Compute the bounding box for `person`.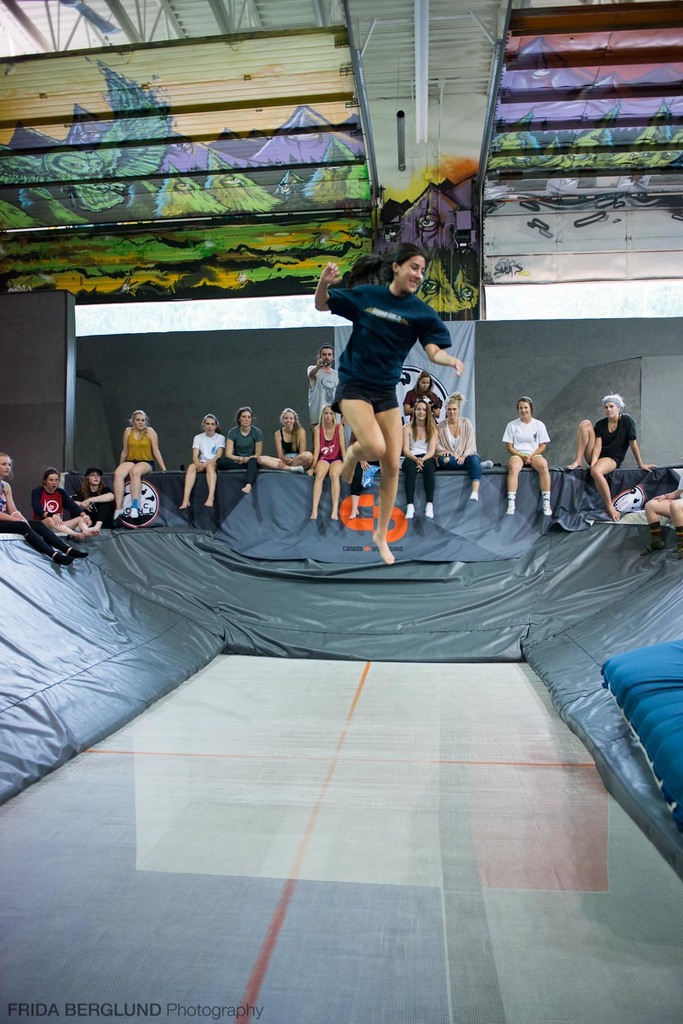
(x1=643, y1=474, x2=682, y2=556).
